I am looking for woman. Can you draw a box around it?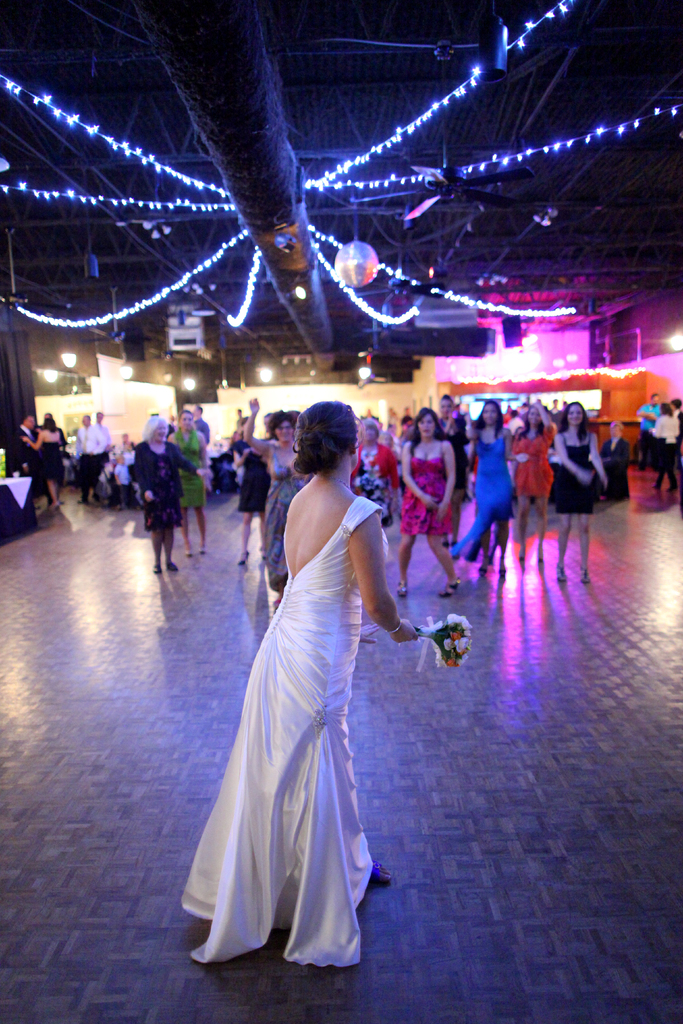
Sure, the bounding box is [238,392,317,609].
